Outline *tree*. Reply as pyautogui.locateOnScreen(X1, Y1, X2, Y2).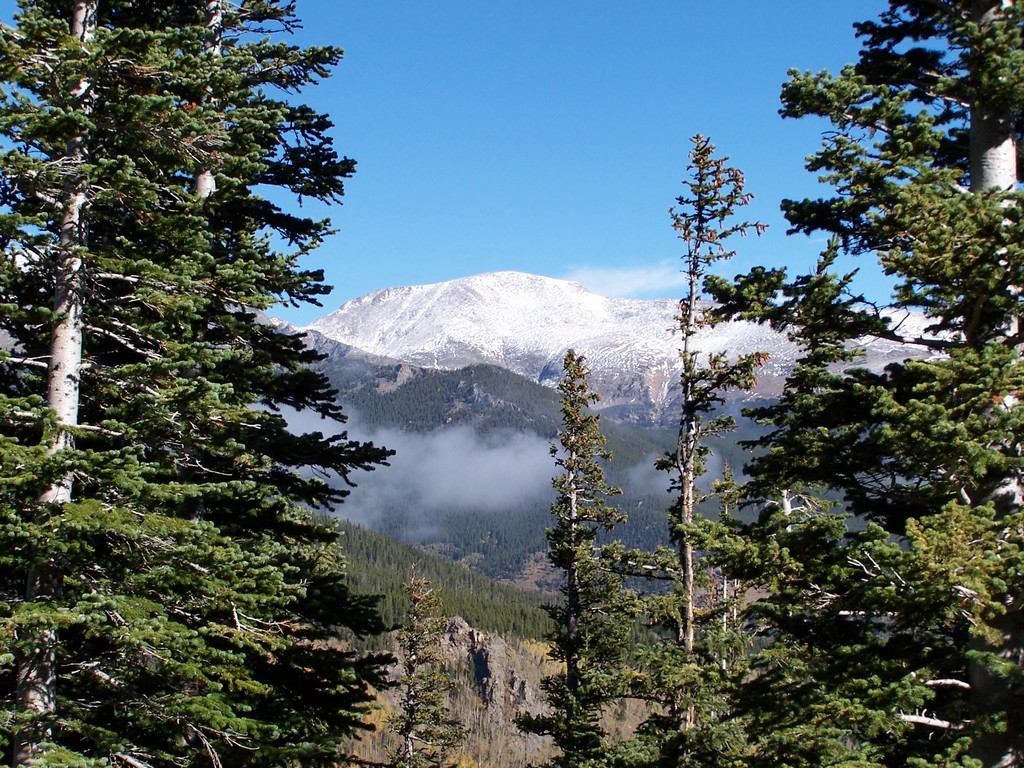
pyautogui.locateOnScreen(589, 137, 776, 767).
